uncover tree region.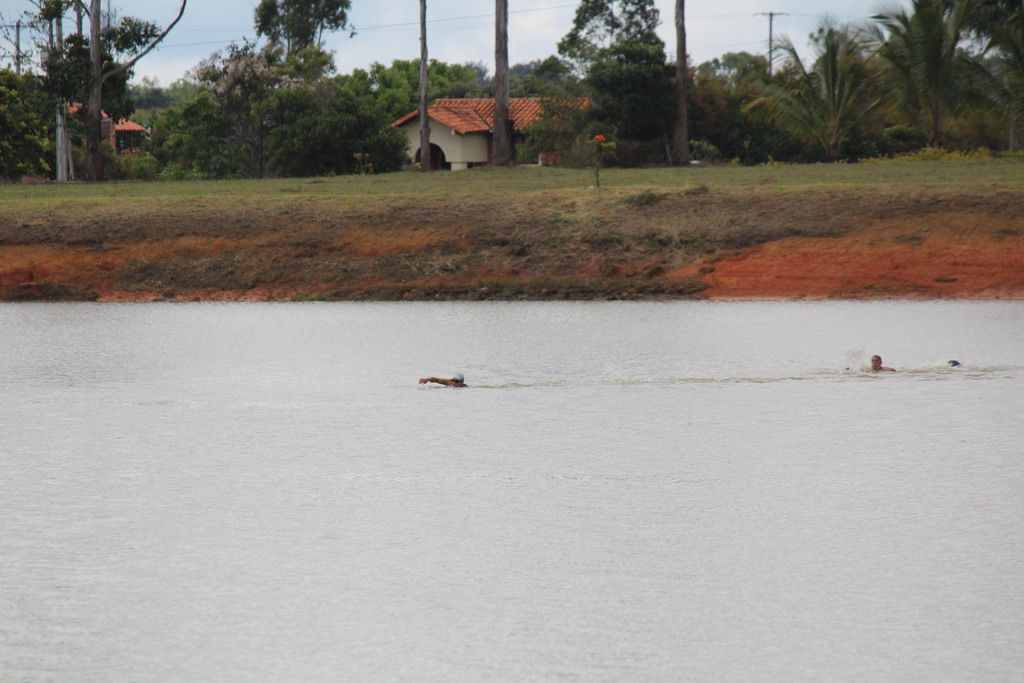
Uncovered: 544, 0, 686, 180.
